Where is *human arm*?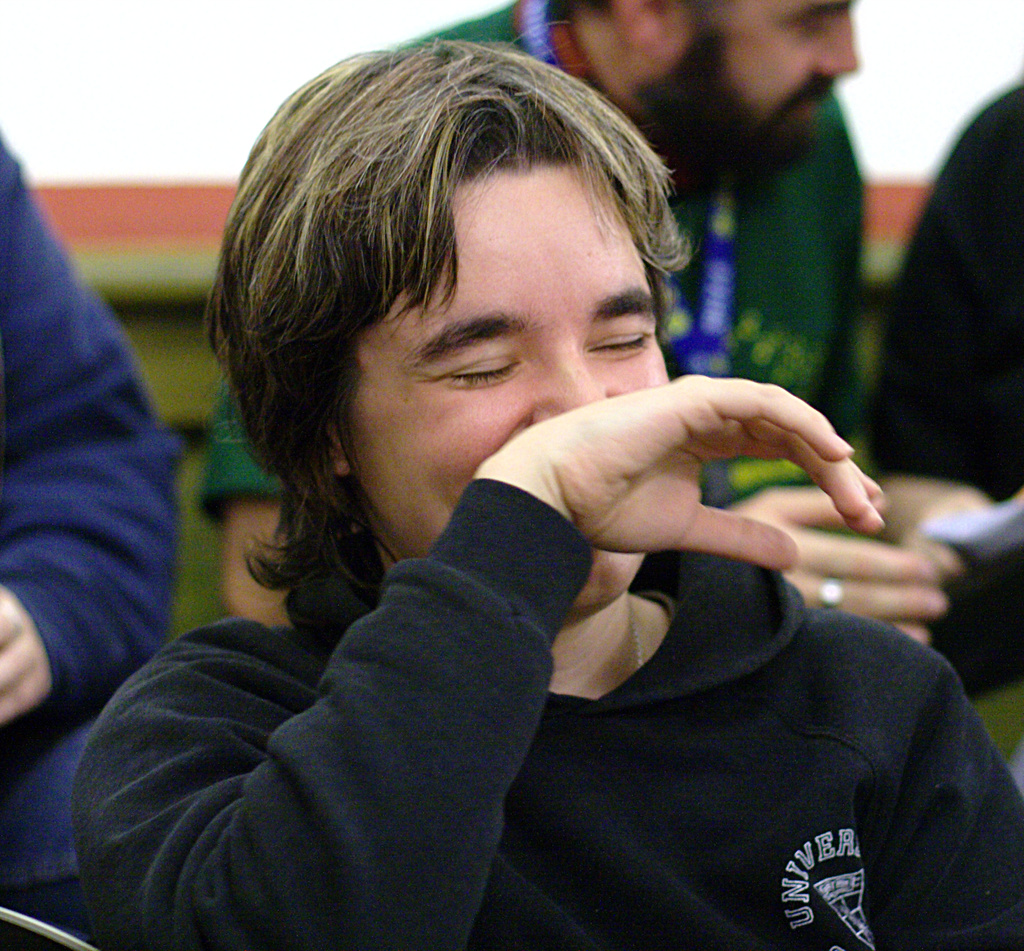
crop(0, 143, 187, 736).
